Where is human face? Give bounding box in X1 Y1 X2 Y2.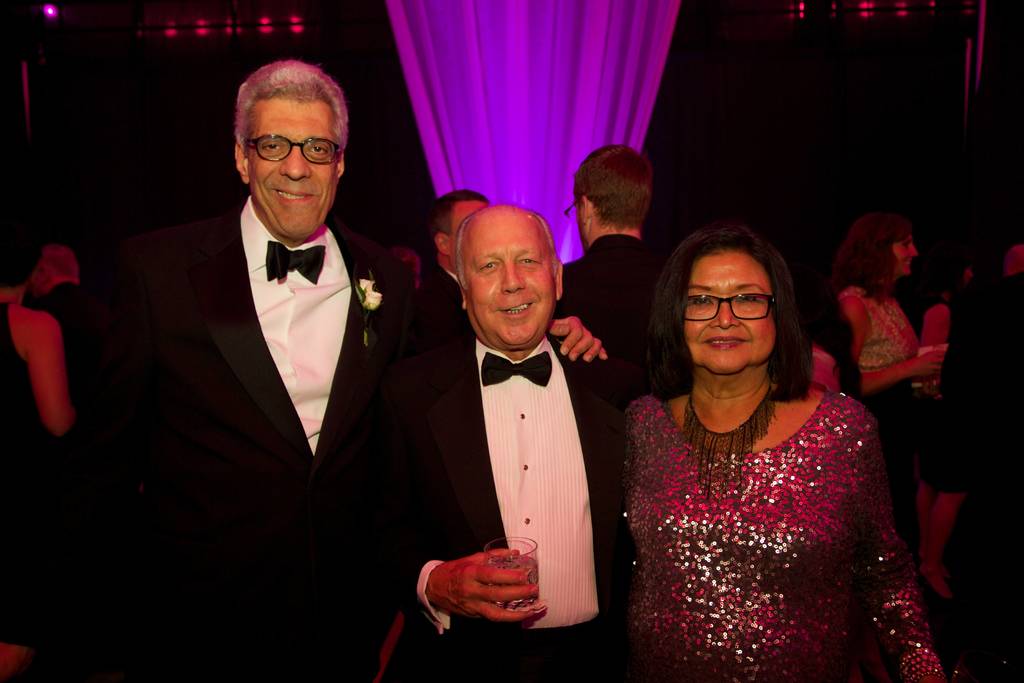
244 93 340 242.
